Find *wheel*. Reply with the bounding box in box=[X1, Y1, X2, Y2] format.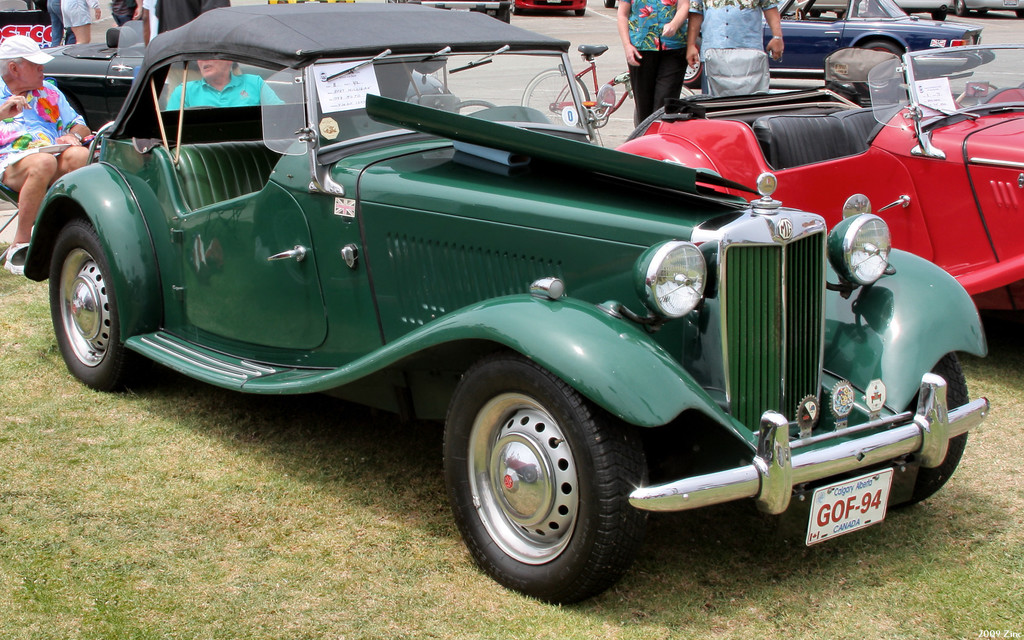
box=[954, 0, 967, 19].
